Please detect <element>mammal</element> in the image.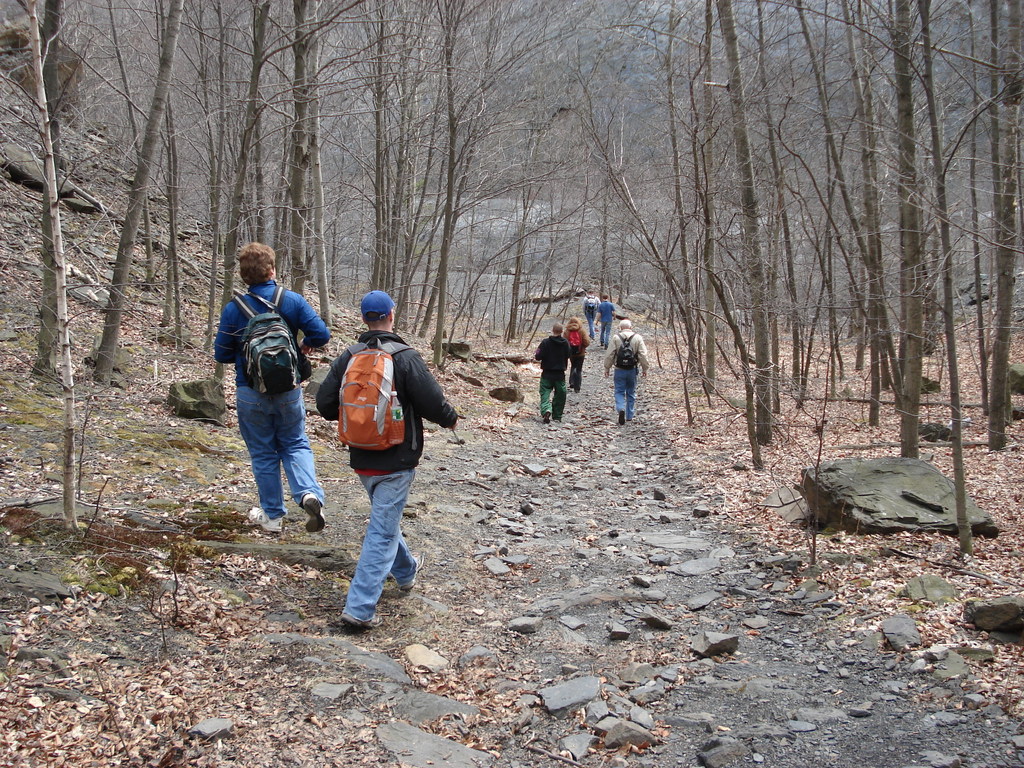
{"x1": 564, "y1": 316, "x2": 591, "y2": 390}.
